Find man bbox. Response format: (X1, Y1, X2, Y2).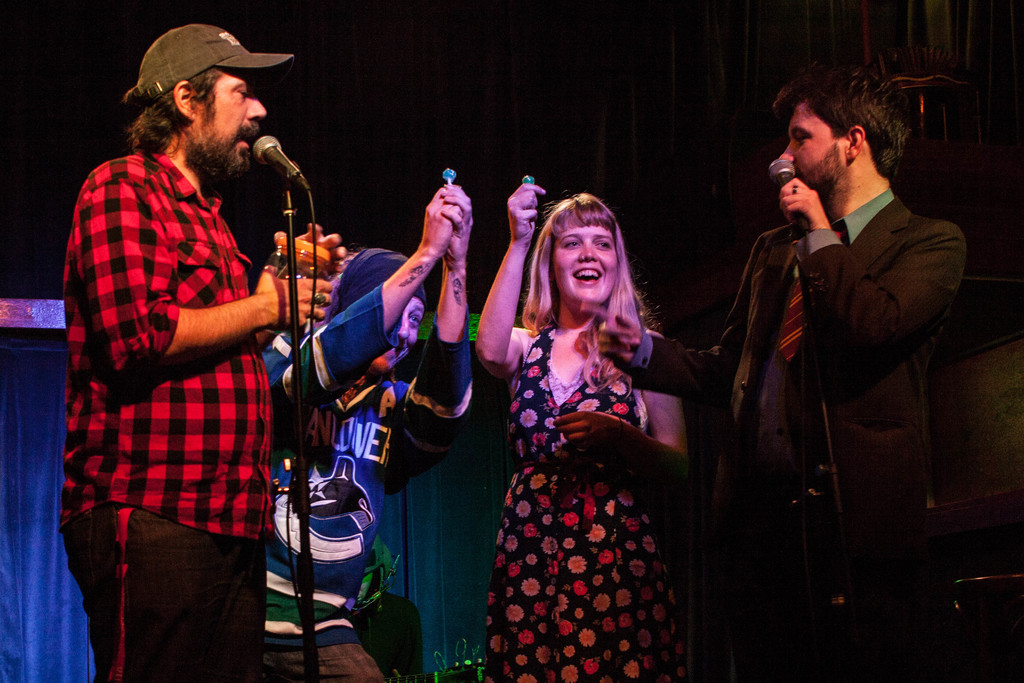
(262, 188, 474, 682).
